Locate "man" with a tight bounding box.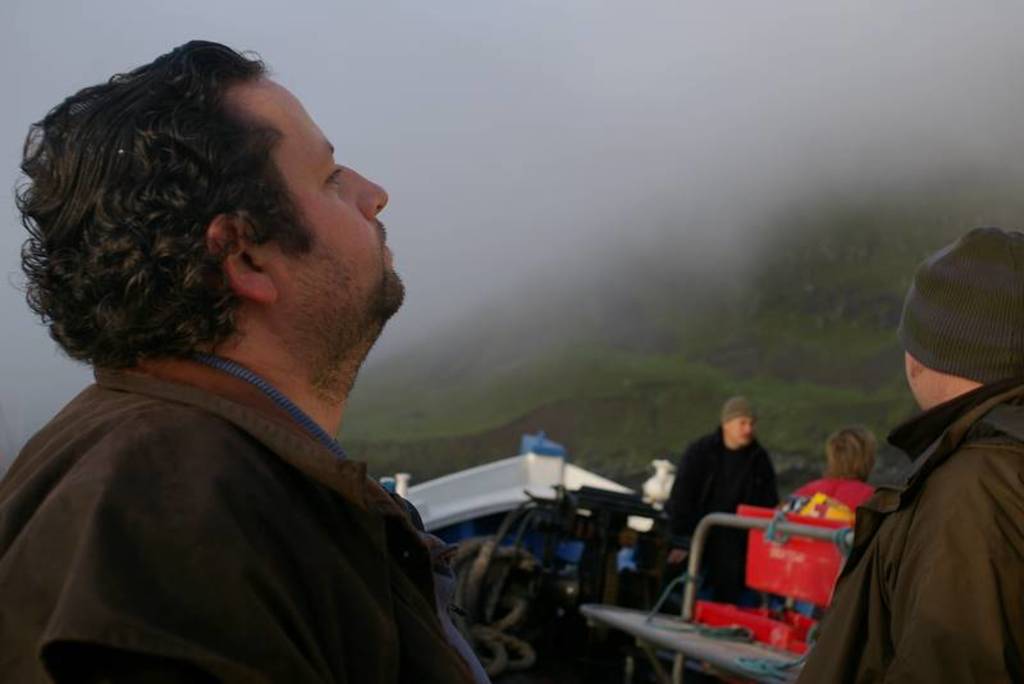
824:243:1023:683.
